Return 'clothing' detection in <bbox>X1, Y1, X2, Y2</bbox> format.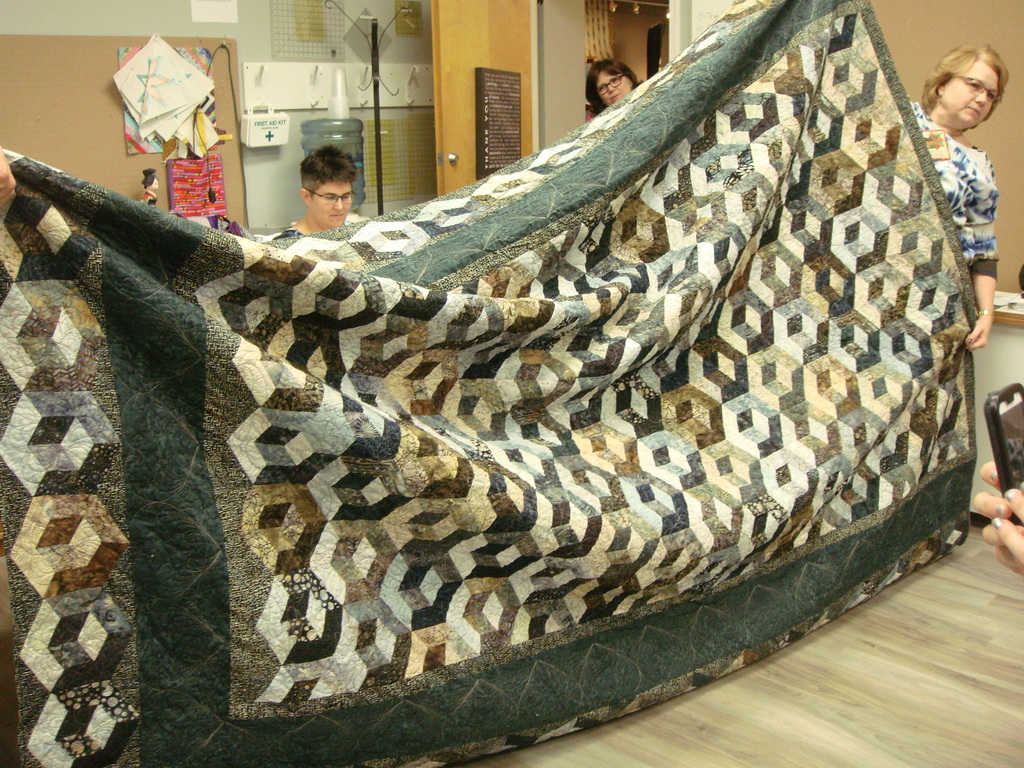
<bbox>903, 97, 1001, 280</bbox>.
